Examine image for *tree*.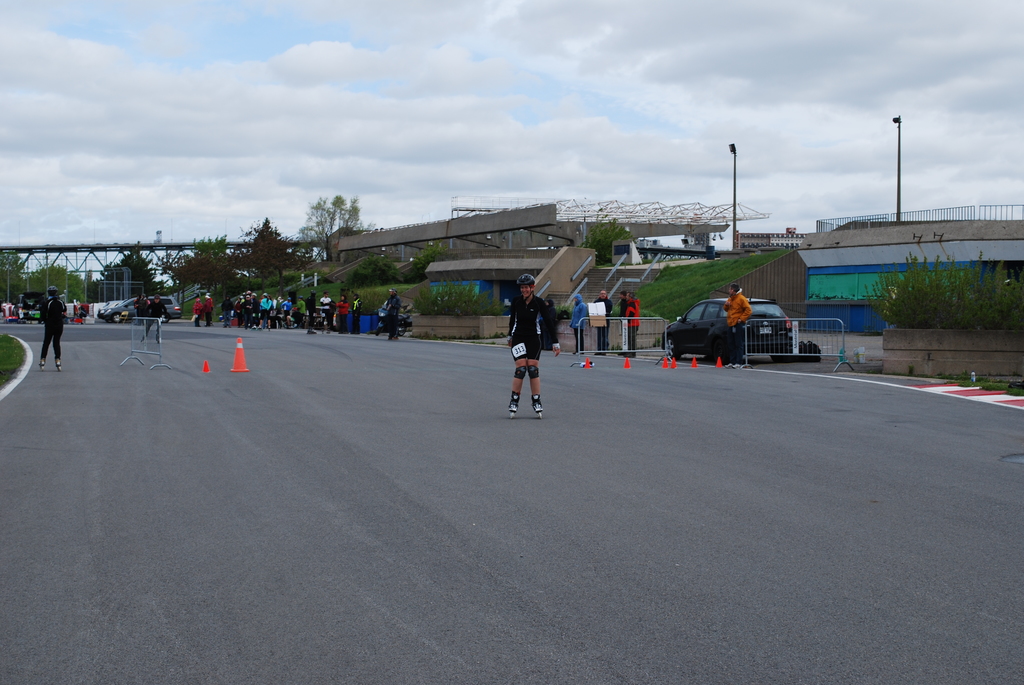
Examination result: crop(25, 264, 92, 303).
